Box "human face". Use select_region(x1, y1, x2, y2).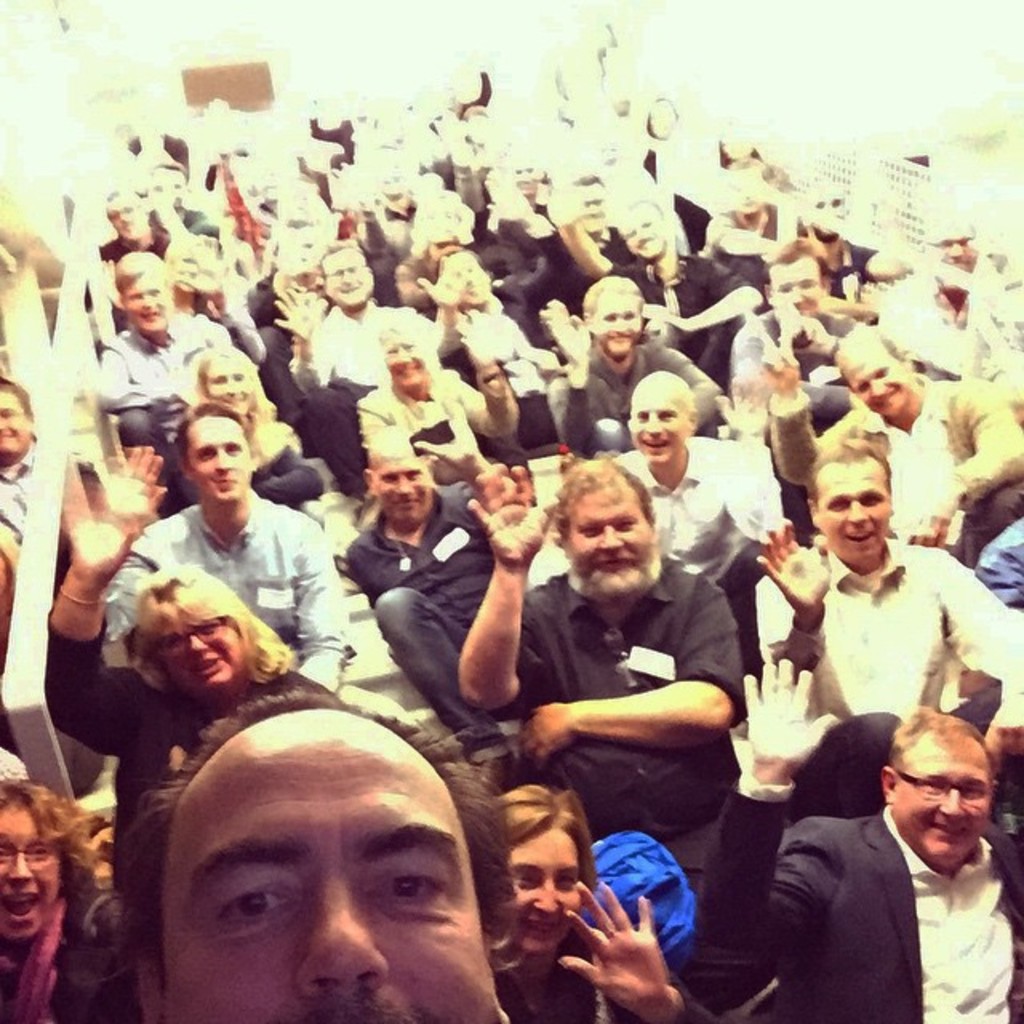
select_region(374, 453, 432, 525).
